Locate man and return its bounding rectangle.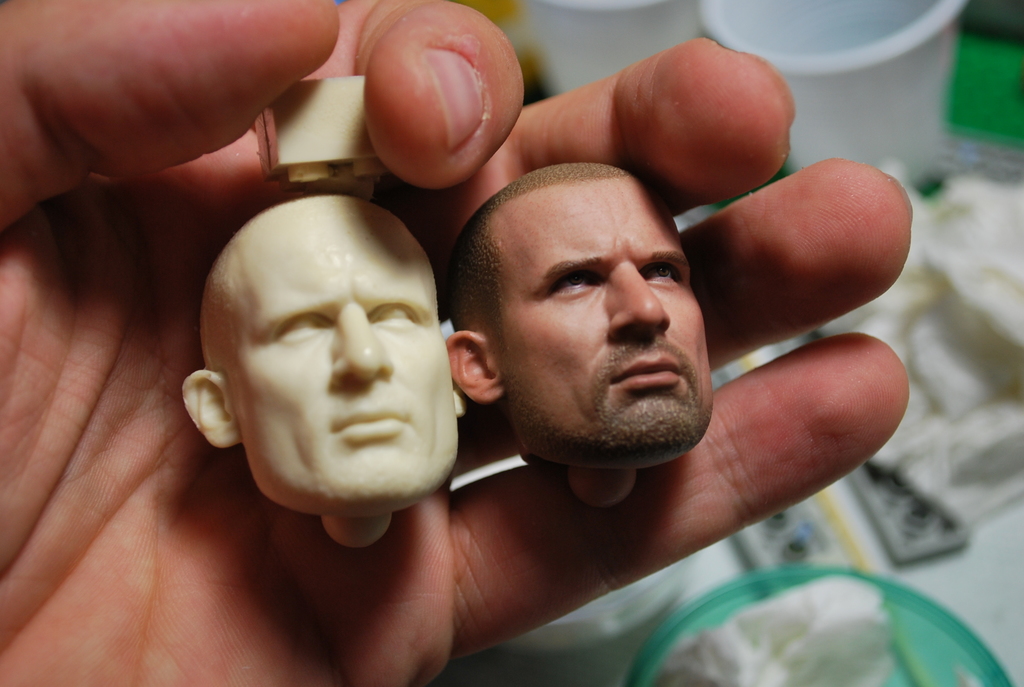
(left=444, top=159, right=710, bottom=512).
